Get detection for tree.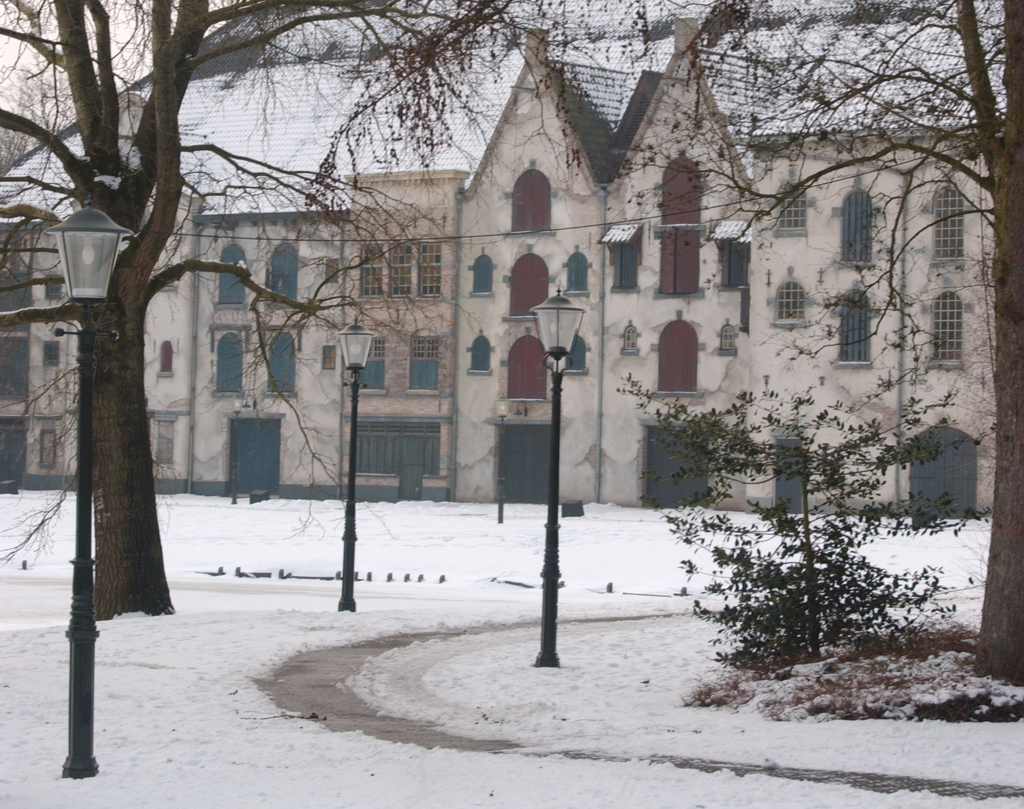
Detection: <bbox>0, 0, 549, 644</bbox>.
